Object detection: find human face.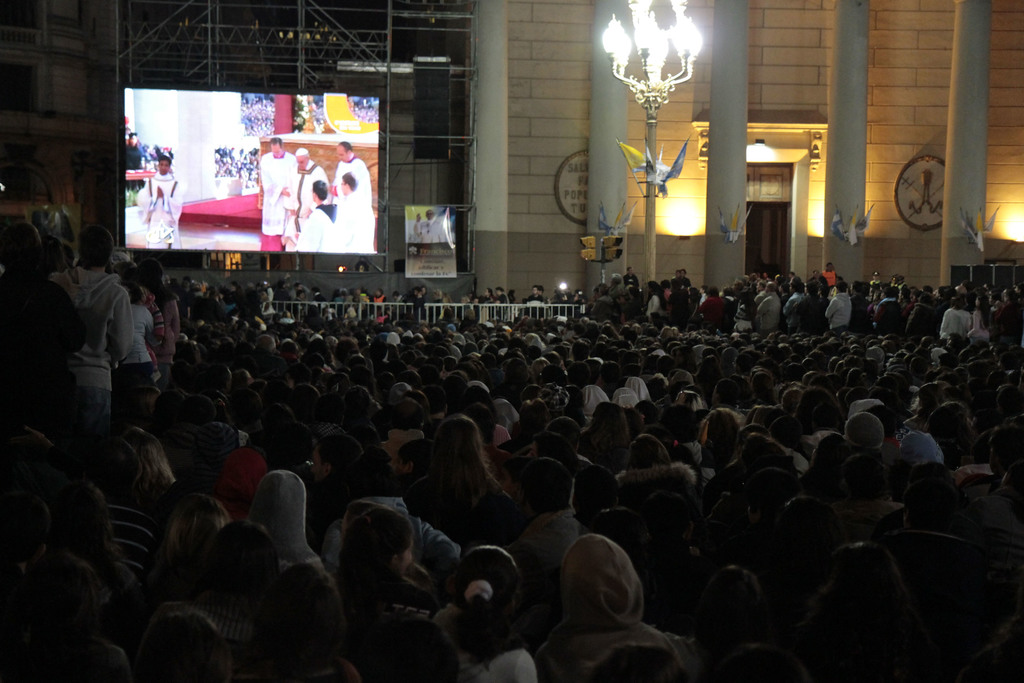
detection(401, 541, 413, 575).
